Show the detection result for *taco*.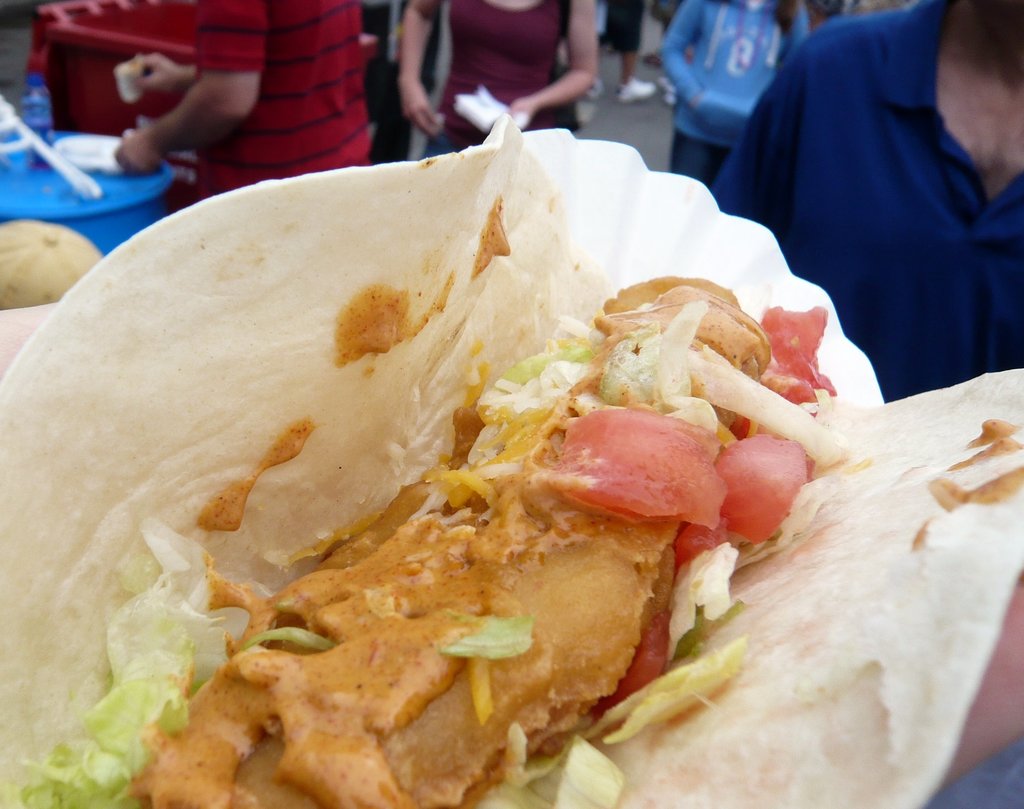
Rect(0, 127, 1023, 808).
